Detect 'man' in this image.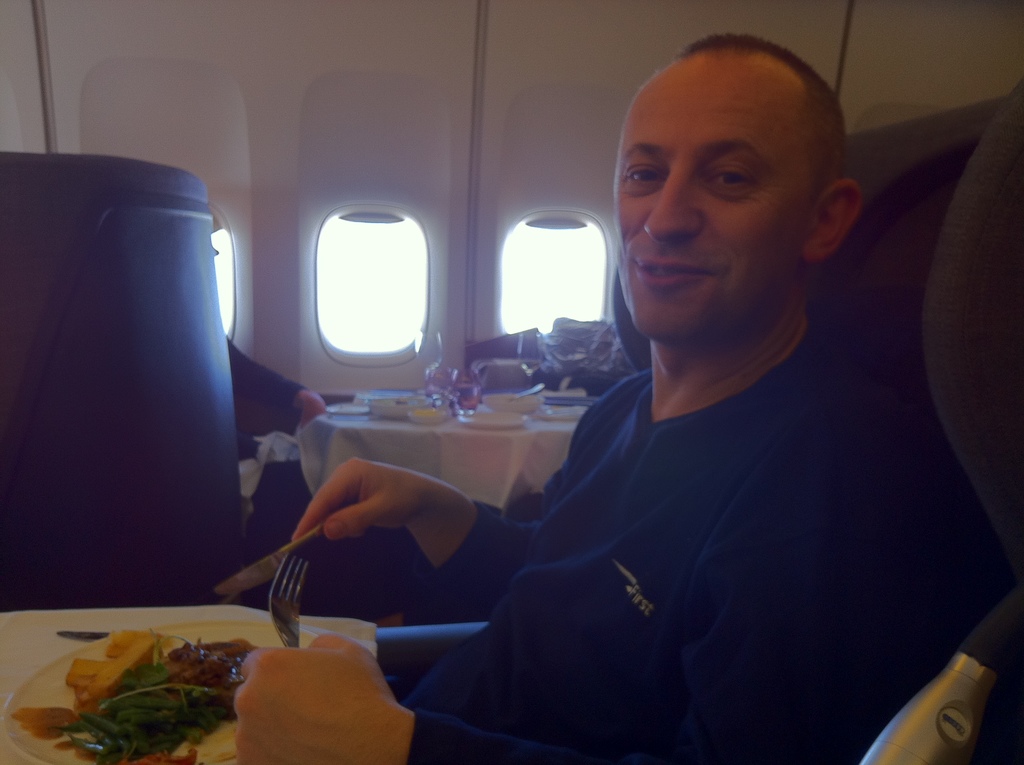
Detection: (219, 340, 328, 552).
